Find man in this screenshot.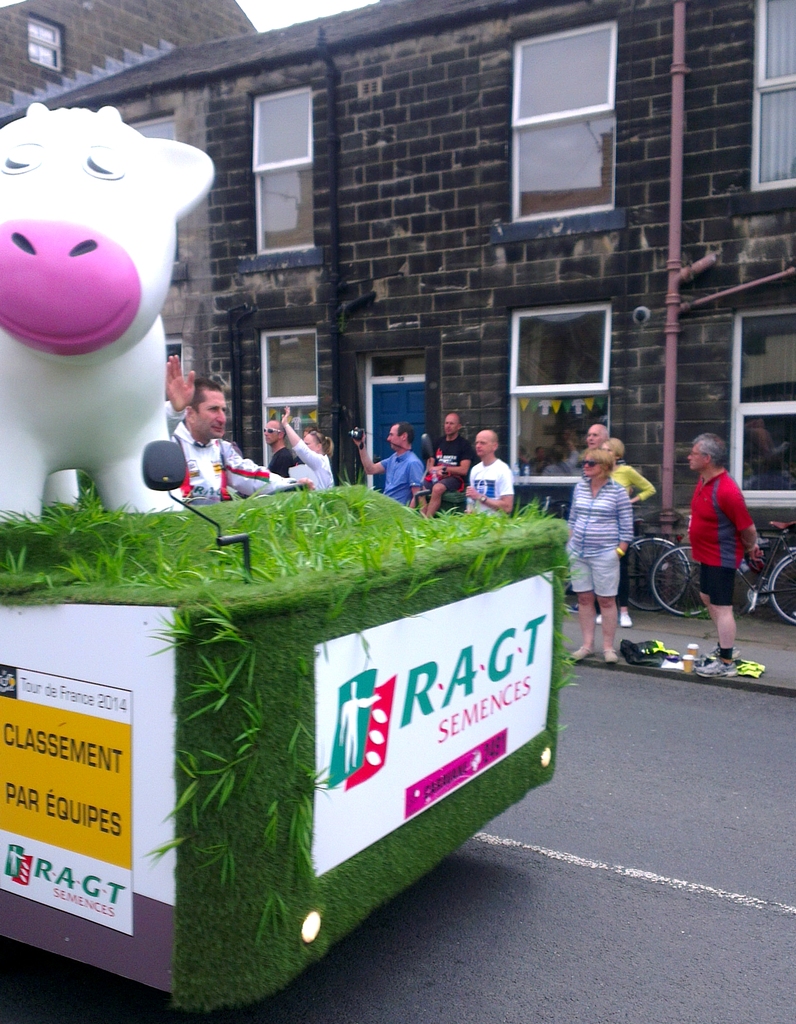
The bounding box for man is [left=685, top=435, right=783, bottom=659].
